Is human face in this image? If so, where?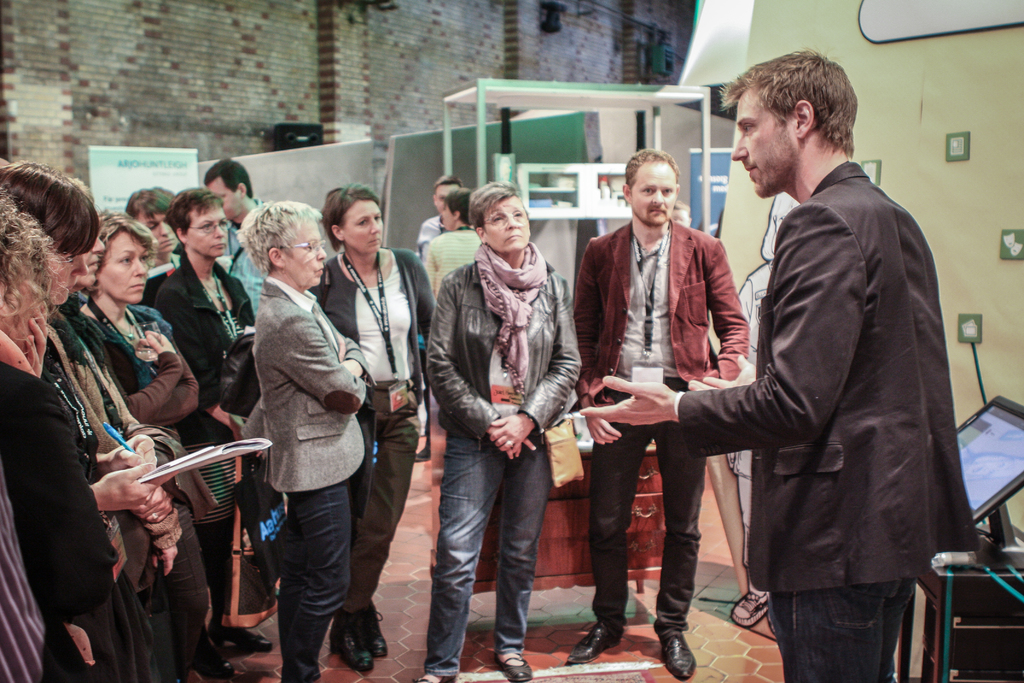
Yes, at 731,85,801,199.
